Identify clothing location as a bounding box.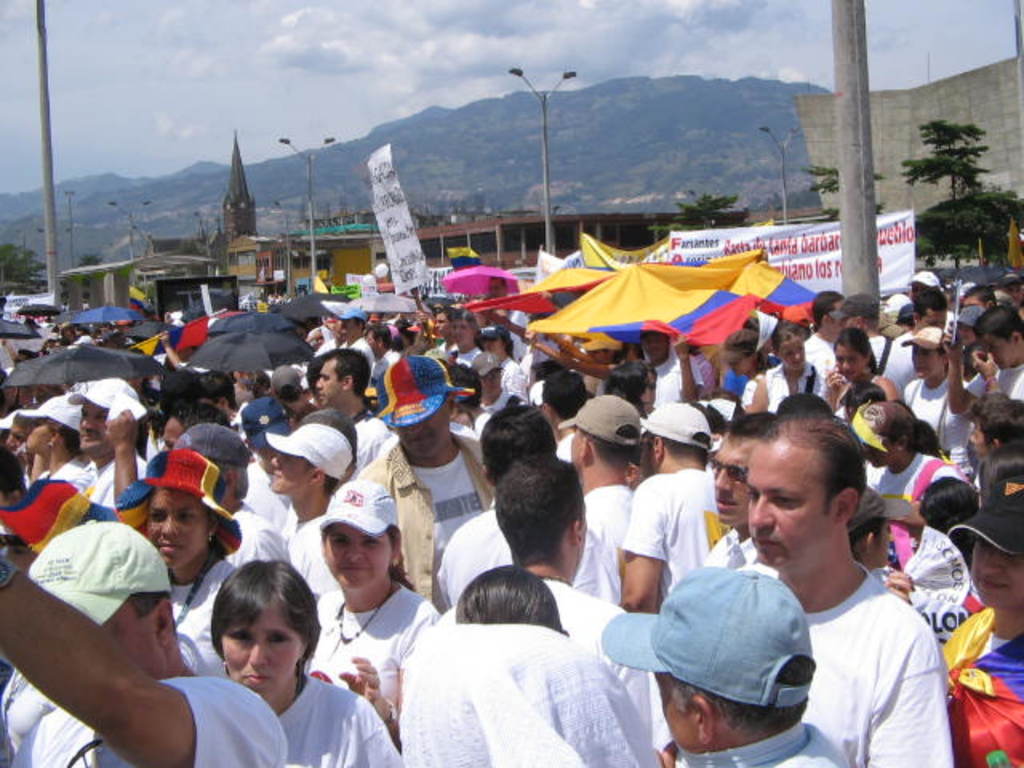
[x1=309, y1=576, x2=440, y2=701].
